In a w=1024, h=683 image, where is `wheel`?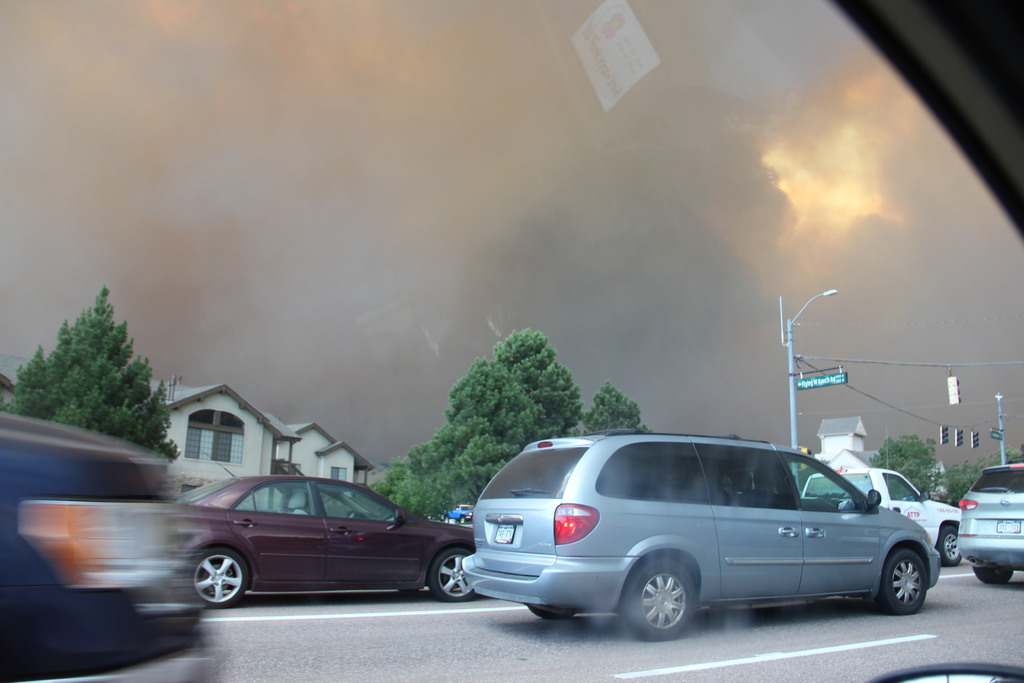
[x1=348, y1=510, x2=357, y2=520].
